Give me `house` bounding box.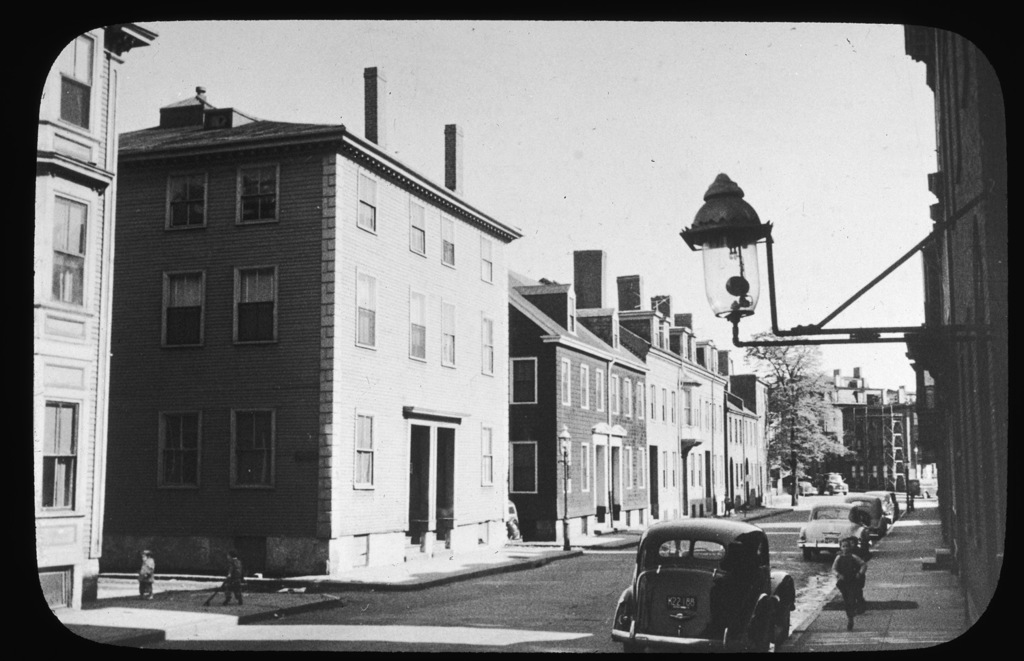
Rect(23, 15, 158, 605).
